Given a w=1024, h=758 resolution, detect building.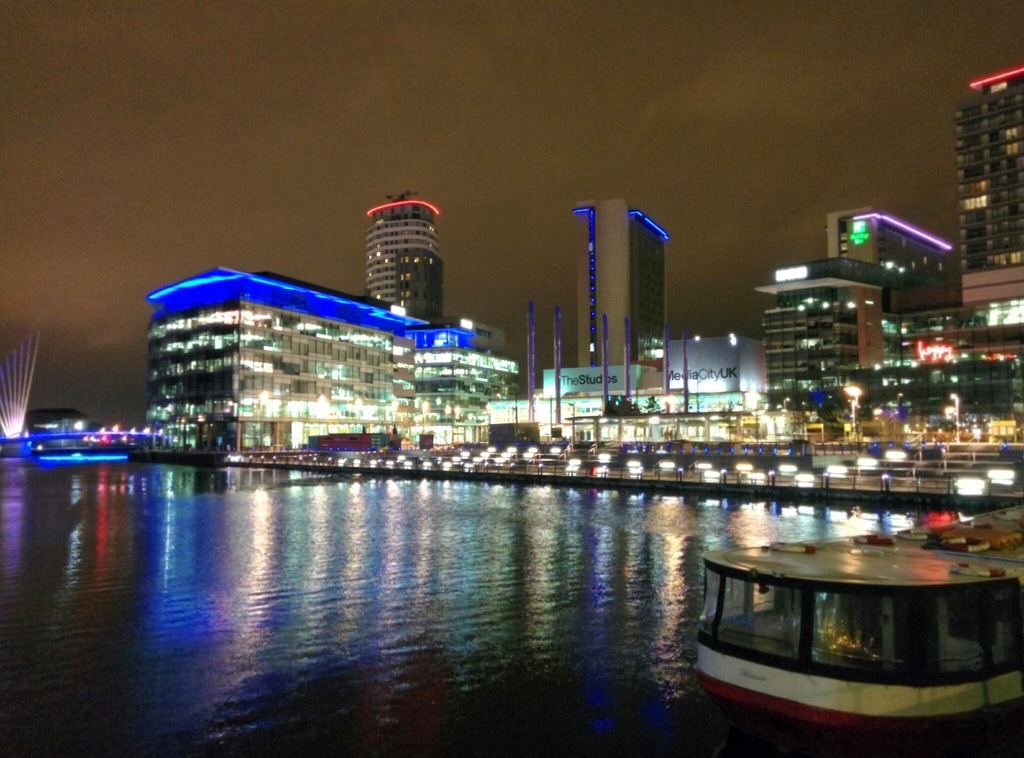
367/201/449/325.
